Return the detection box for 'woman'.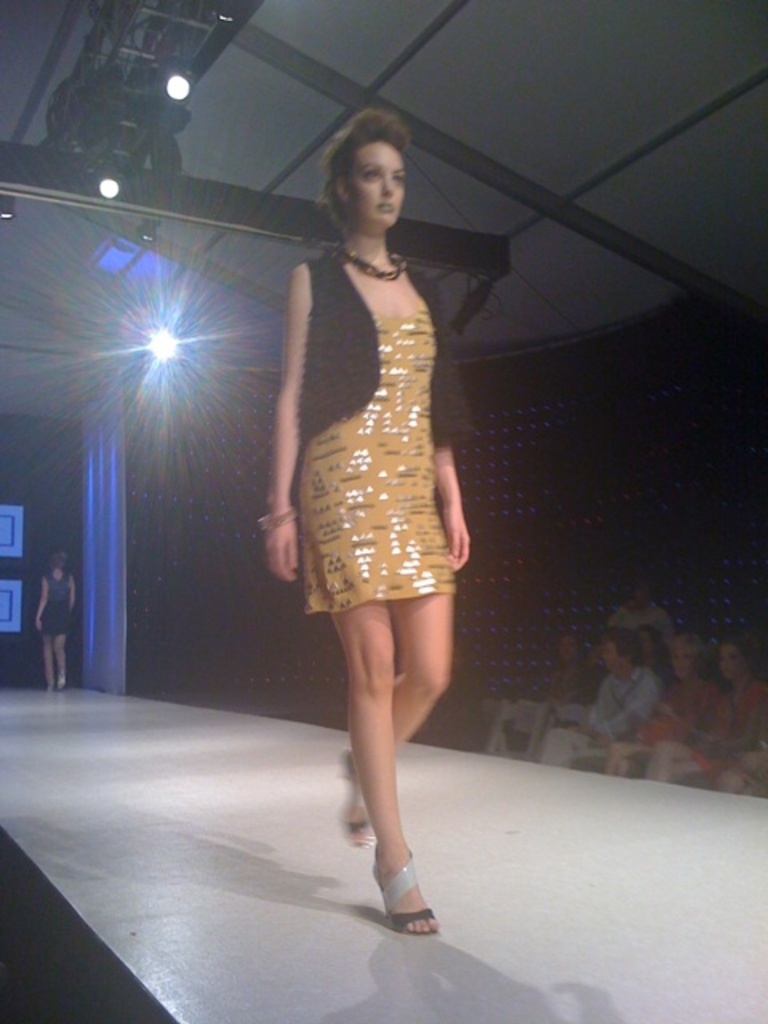
[left=642, top=638, right=766, bottom=787].
